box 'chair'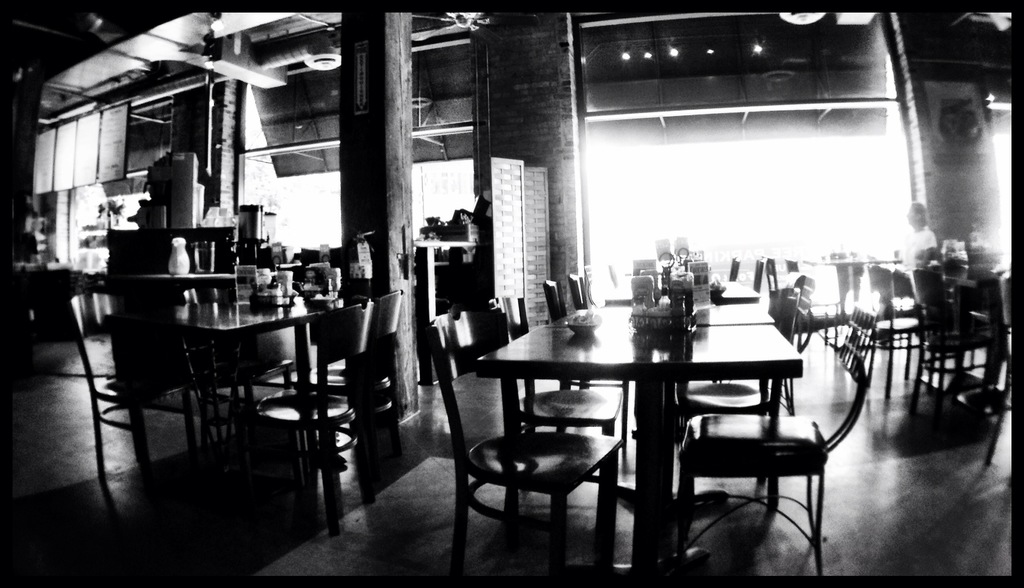
(left=65, top=293, right=199, bottom=509)
